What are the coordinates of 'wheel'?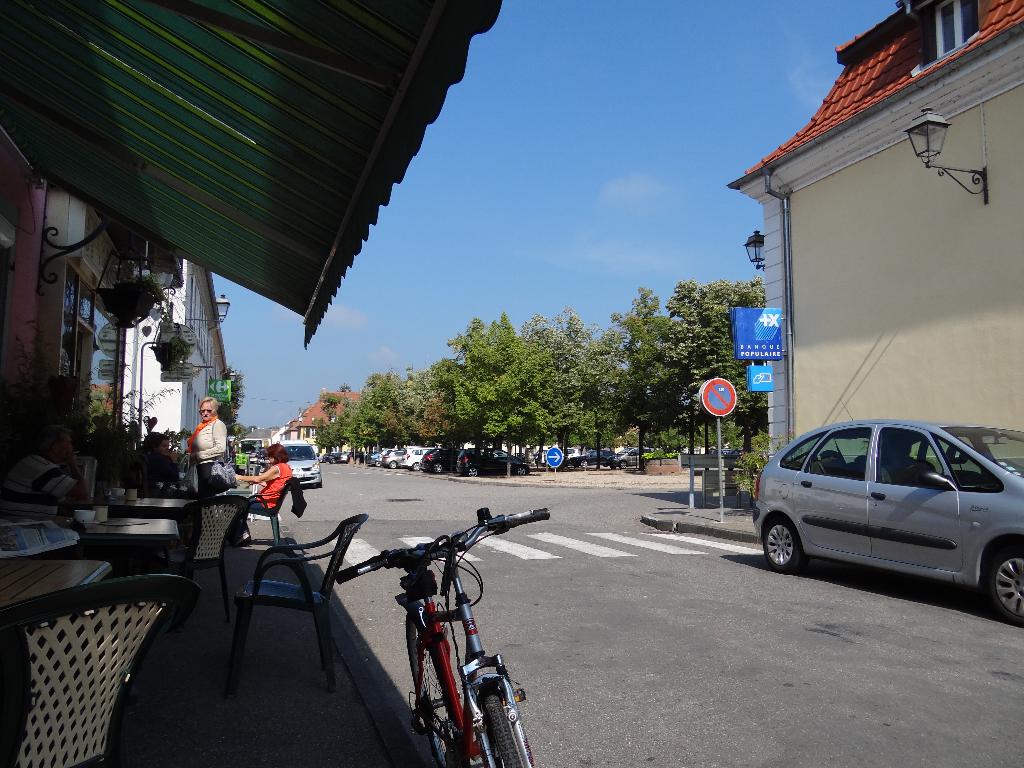
left=609, top=463, right=618, bottom=470.
